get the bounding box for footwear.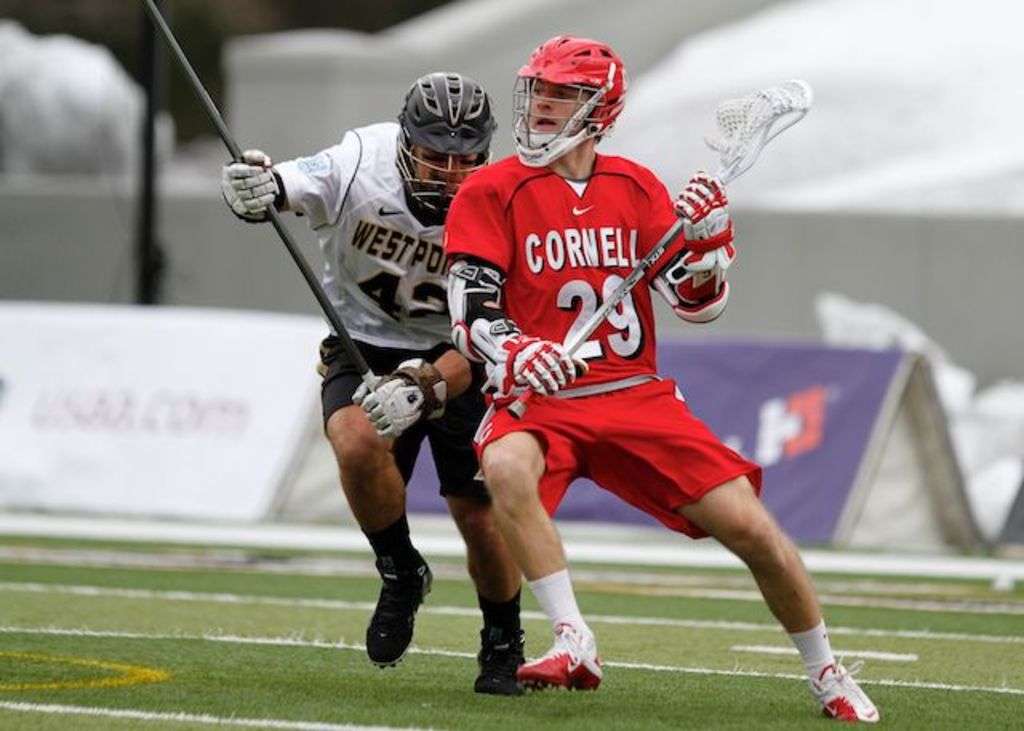
[470, 625, 531, 697].
